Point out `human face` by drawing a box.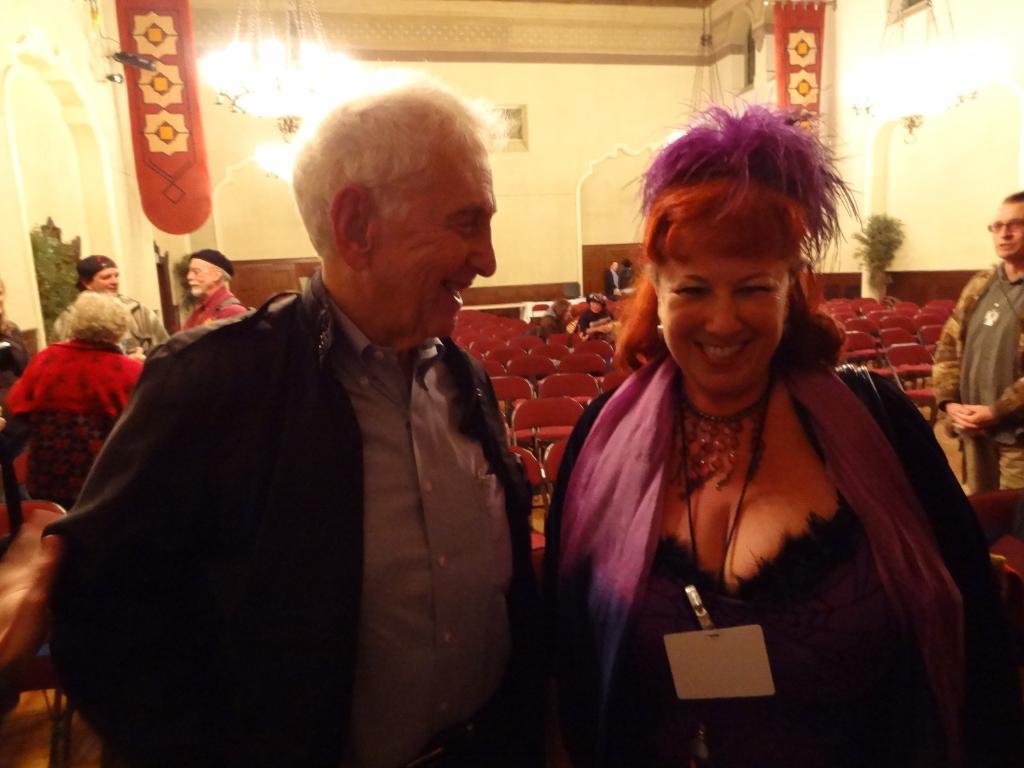
detection(991, 202, 1023, 259).
